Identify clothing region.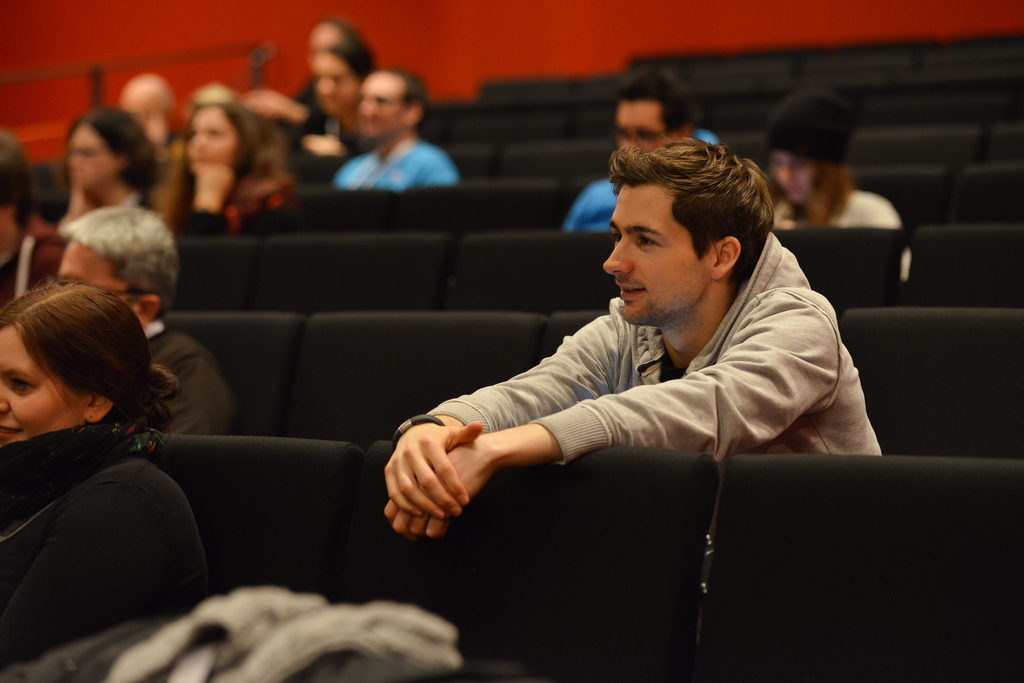
Region: BBox(143, 313, 239, 445).
